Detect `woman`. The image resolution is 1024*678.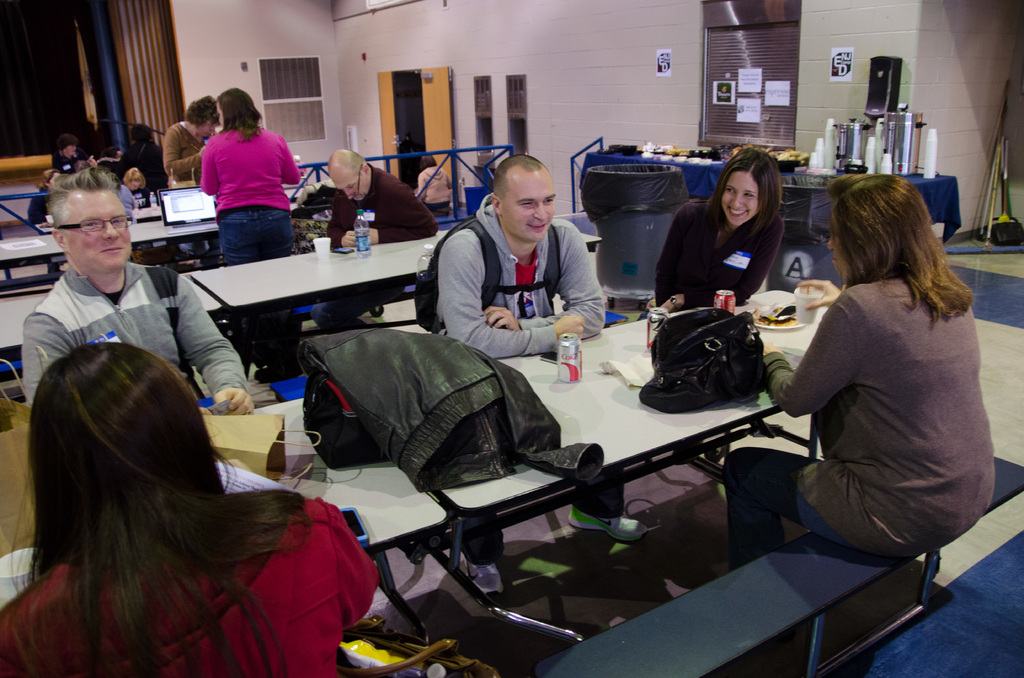
BBox(673, 152, 804, 311).
